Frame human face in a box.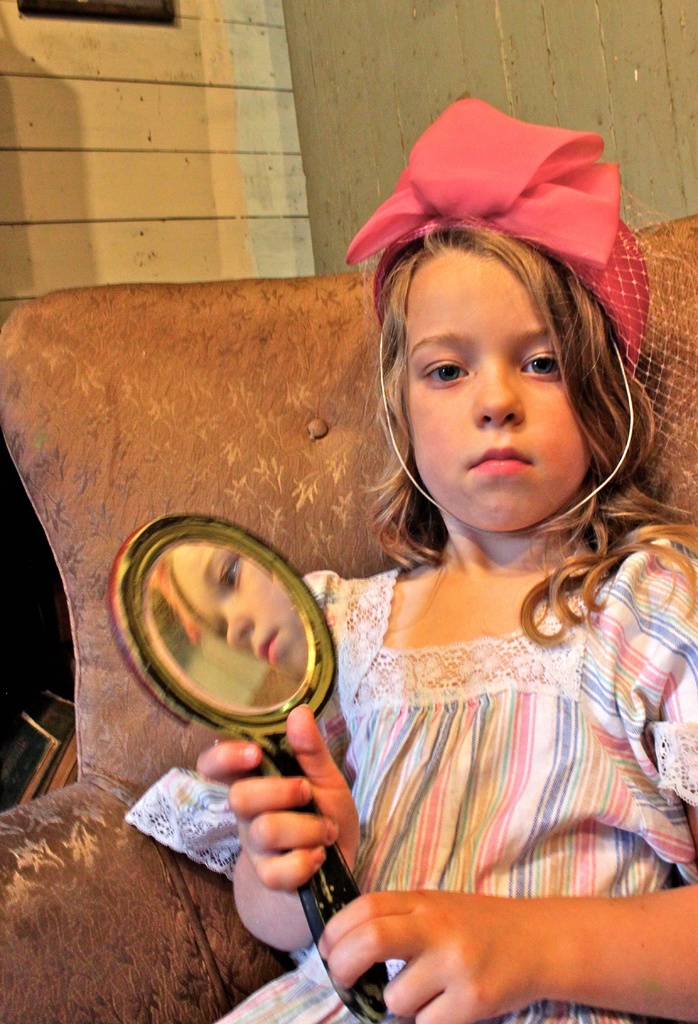
[x1=402, y1=247, x2=608, y2=529].
